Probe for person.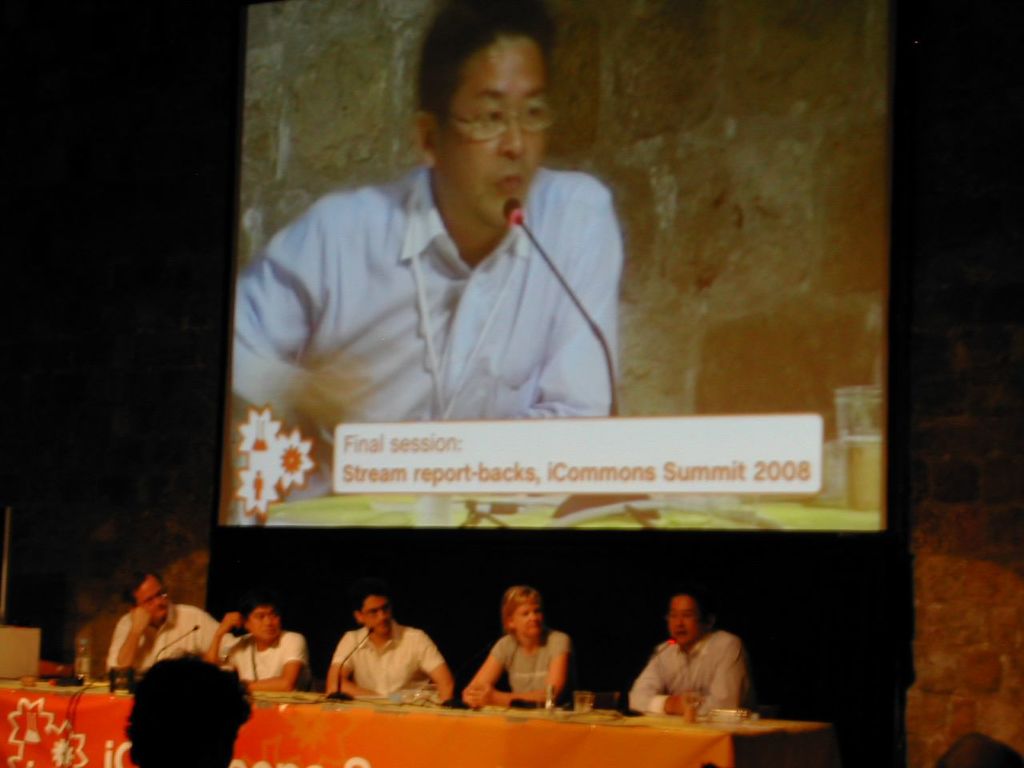
Probe result: bbox(106, 571, 221, 686).
